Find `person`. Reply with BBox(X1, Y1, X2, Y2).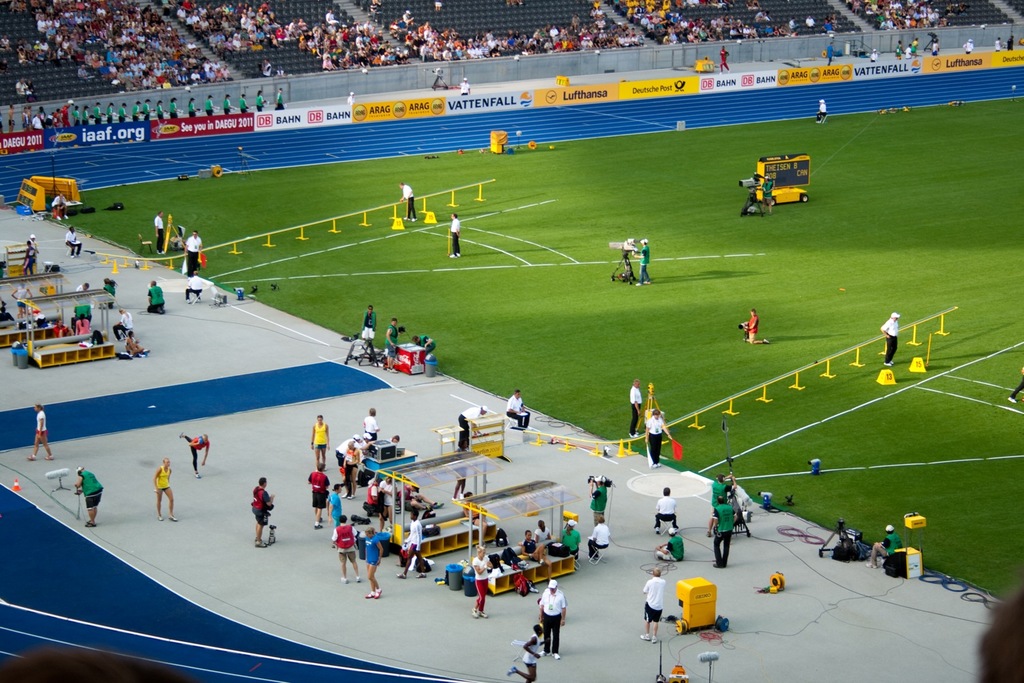
BBox(66, 224, 86, 258).
